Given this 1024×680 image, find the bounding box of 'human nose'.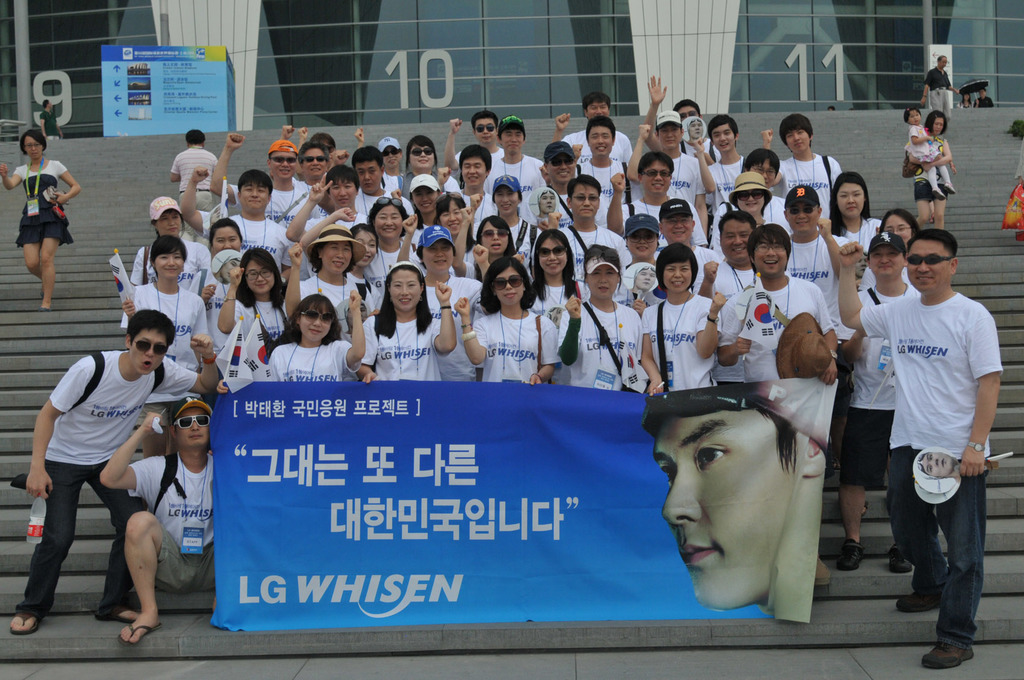
(223,236,230,250).
